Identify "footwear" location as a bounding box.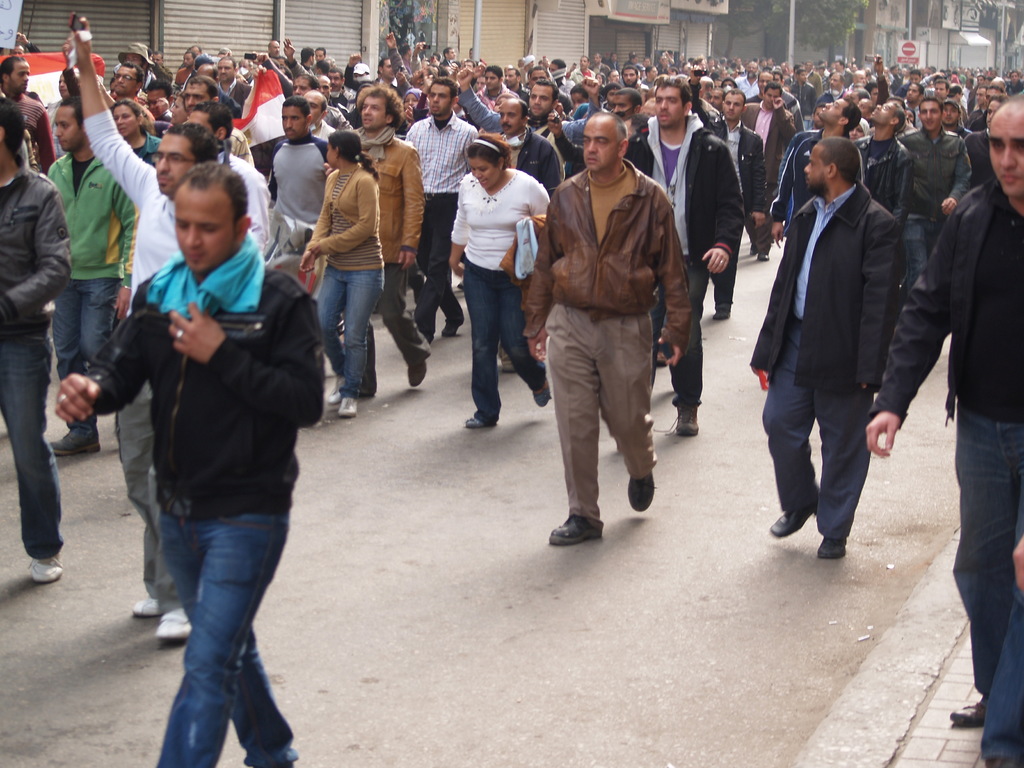
x1=769 y1=506 x2=822 y2=538.
